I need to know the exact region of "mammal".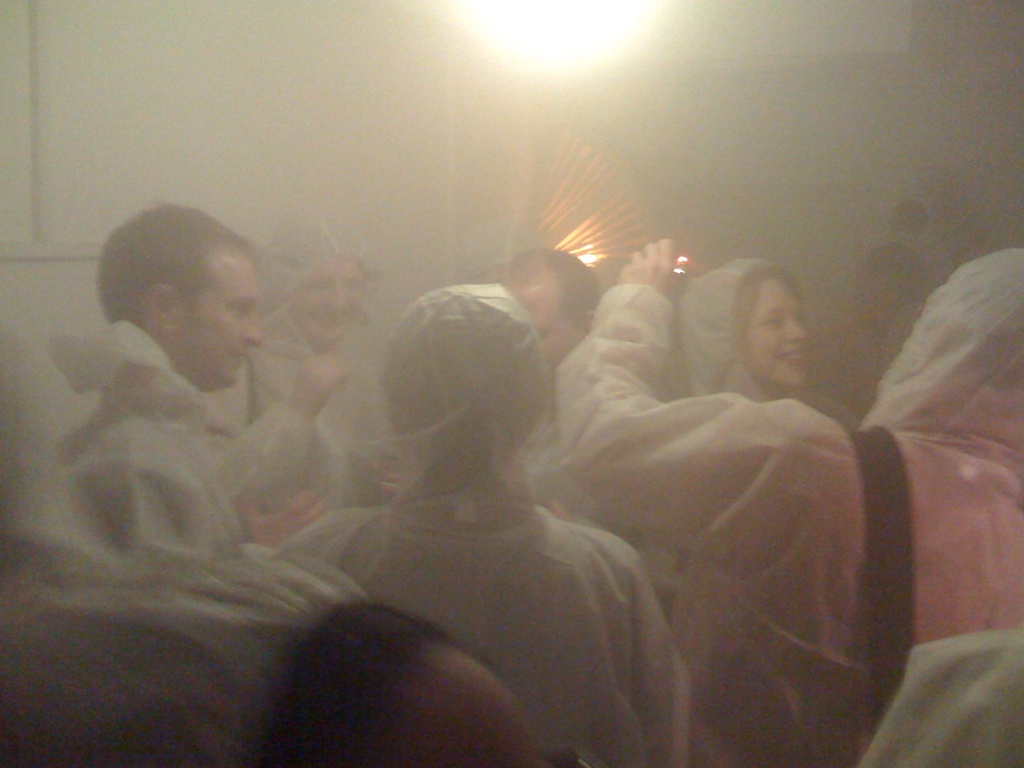
Region: box=[0, 593, 276, 767].
